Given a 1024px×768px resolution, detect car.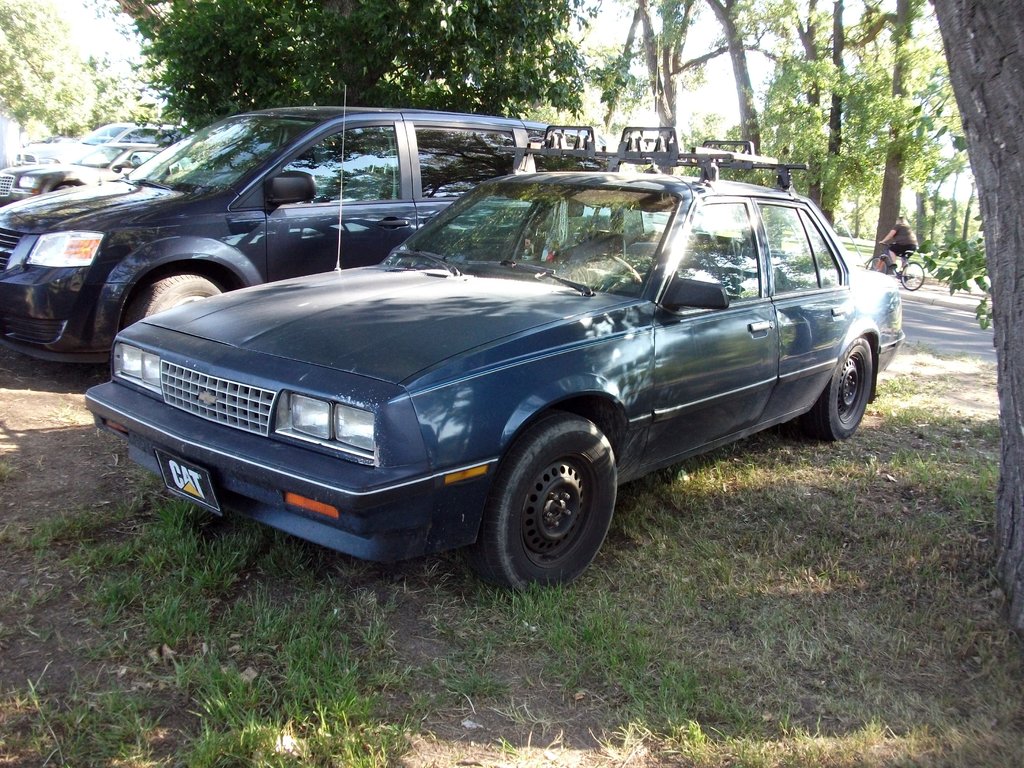
0/97/582/376.
